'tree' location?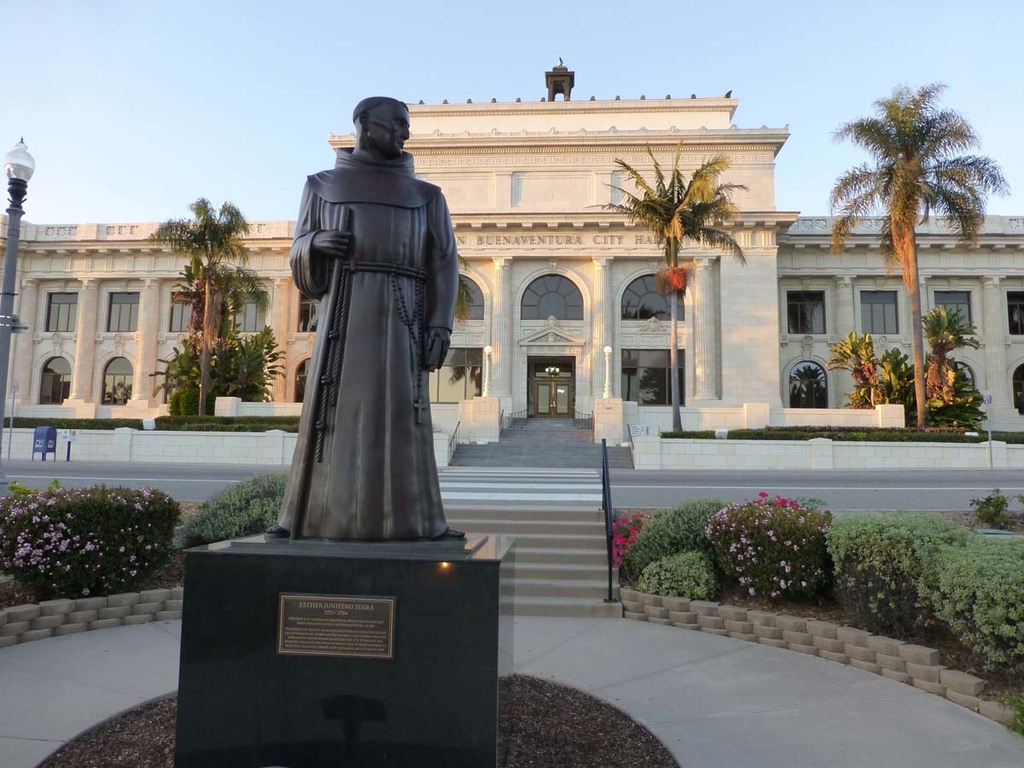
(829,79,1012,427)
